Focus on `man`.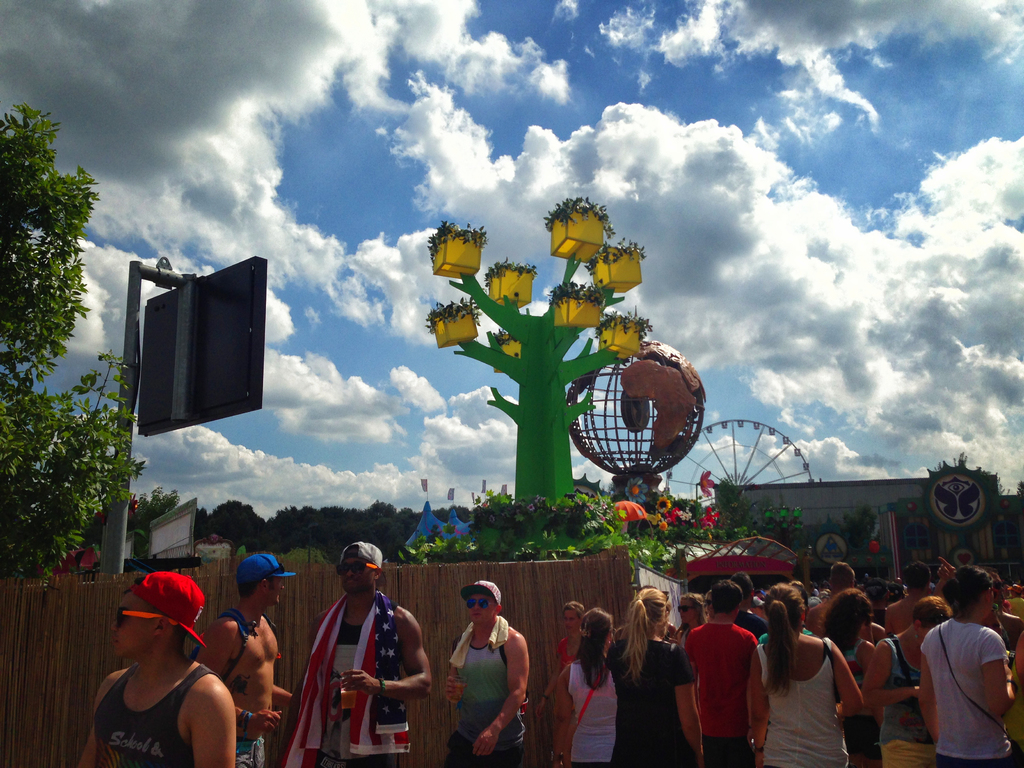
Focused at left=917, top=552, right=1023, bottom=764.
